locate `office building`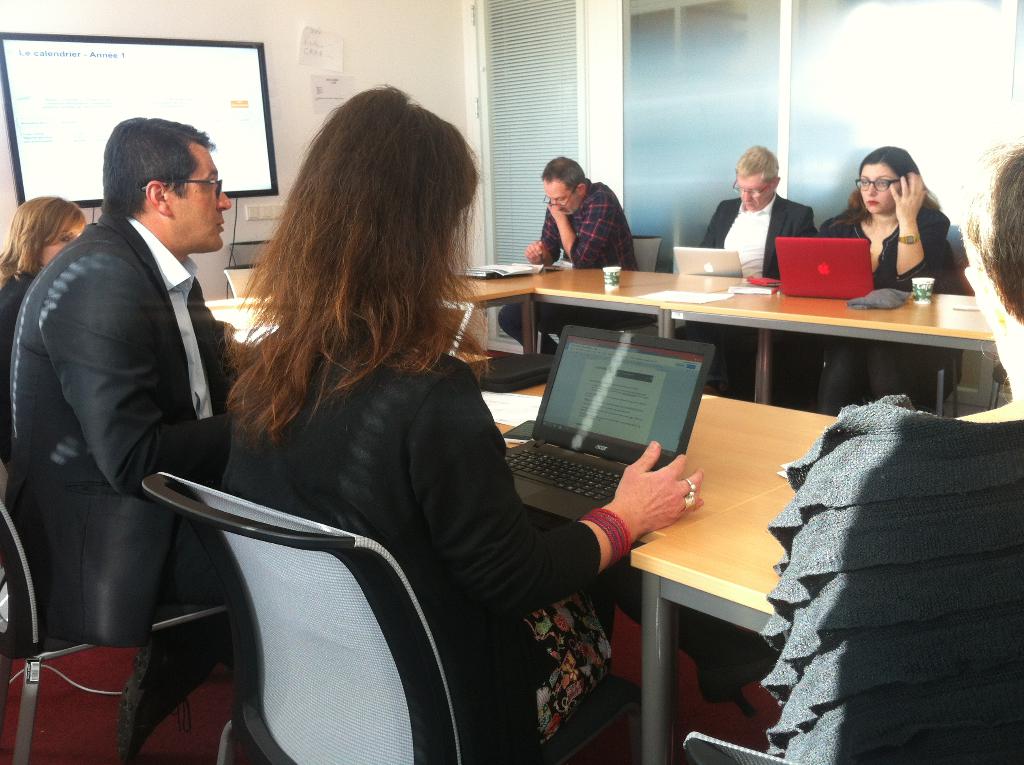
pyautogui.locateOnScreen(38, 14, 1023, 748)
